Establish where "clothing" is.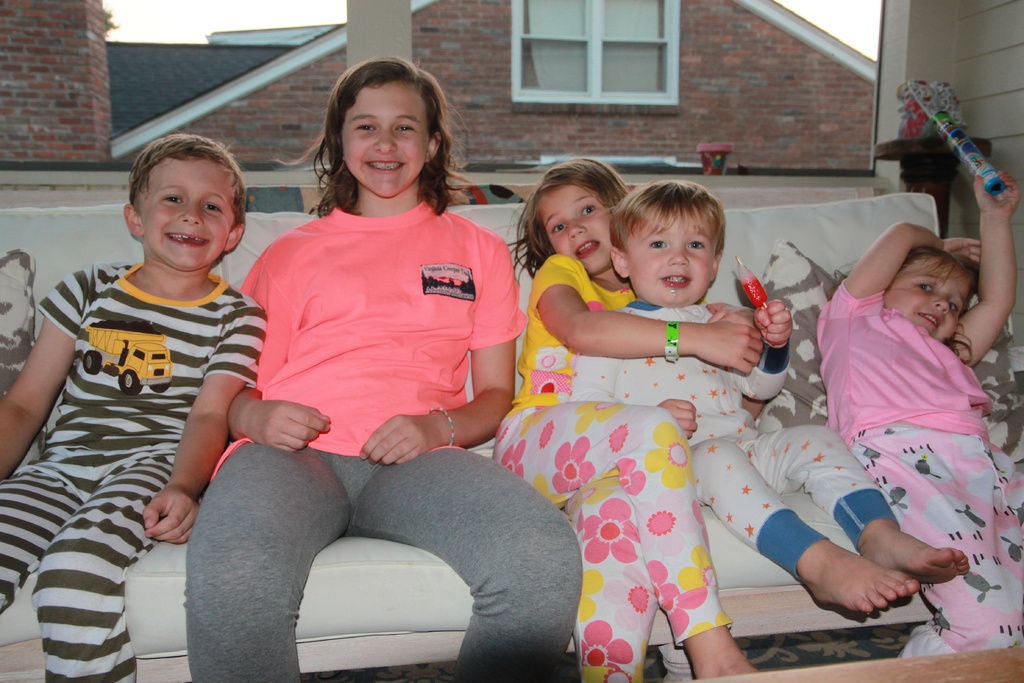
Established at <box>0,258,266,682</box>.
